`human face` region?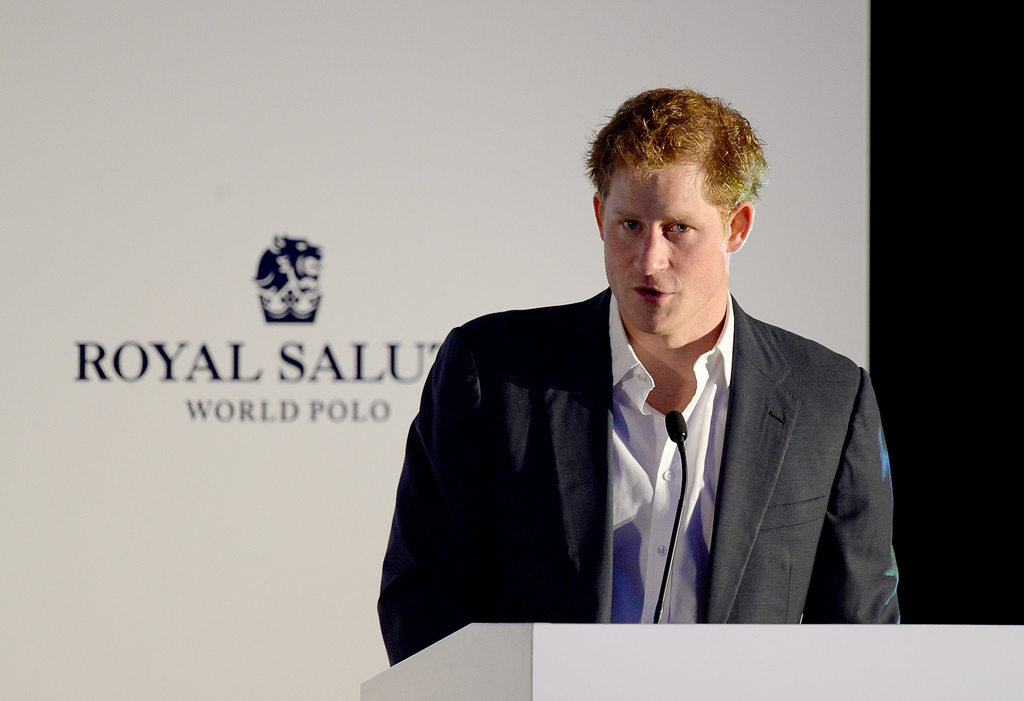
BBox(602, 161, 725, 337)
